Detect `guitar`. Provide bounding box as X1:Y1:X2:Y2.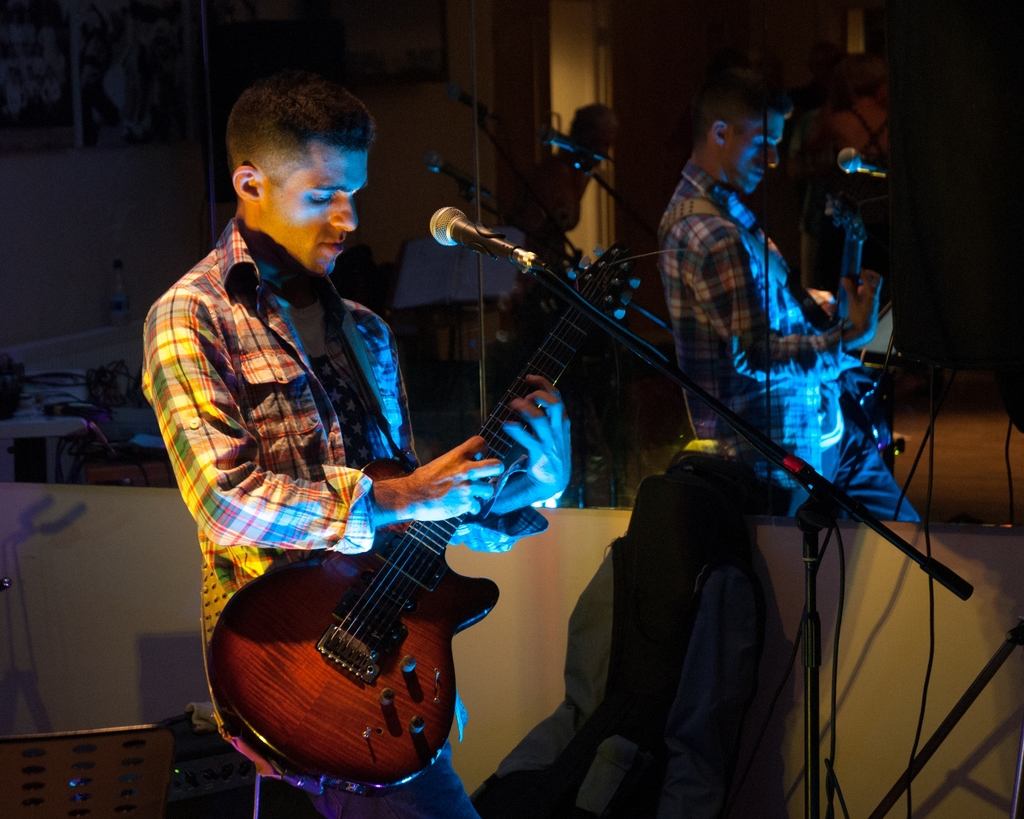
221:251:637:793.
